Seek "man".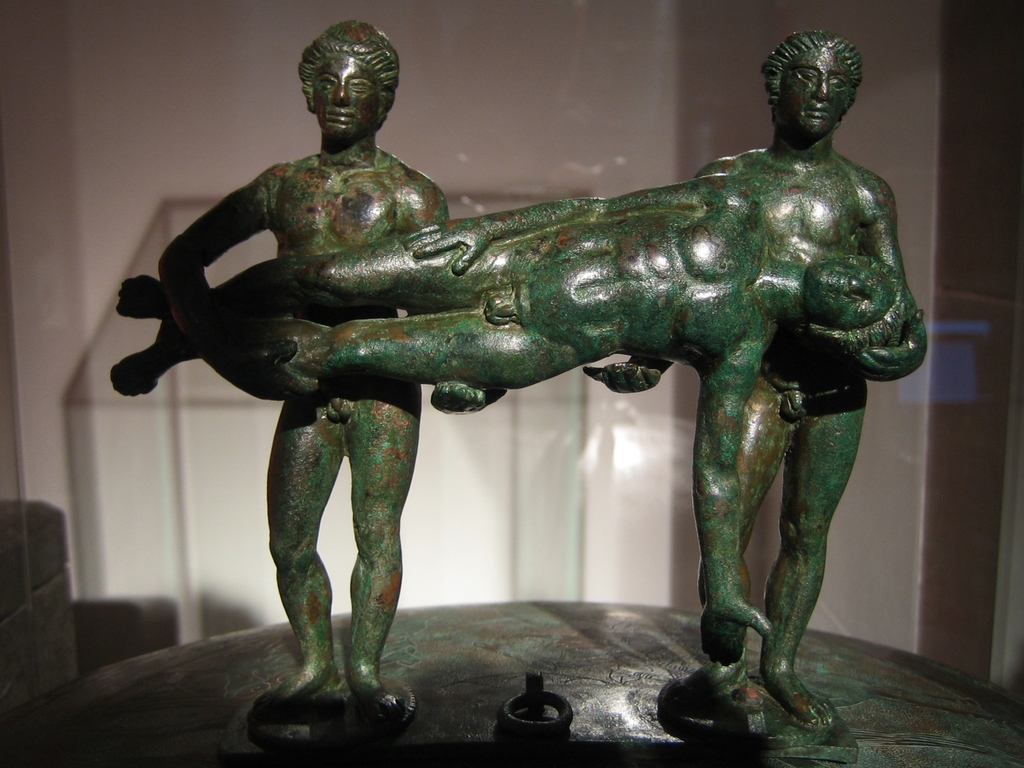
box(155, 19, 505, 729).
